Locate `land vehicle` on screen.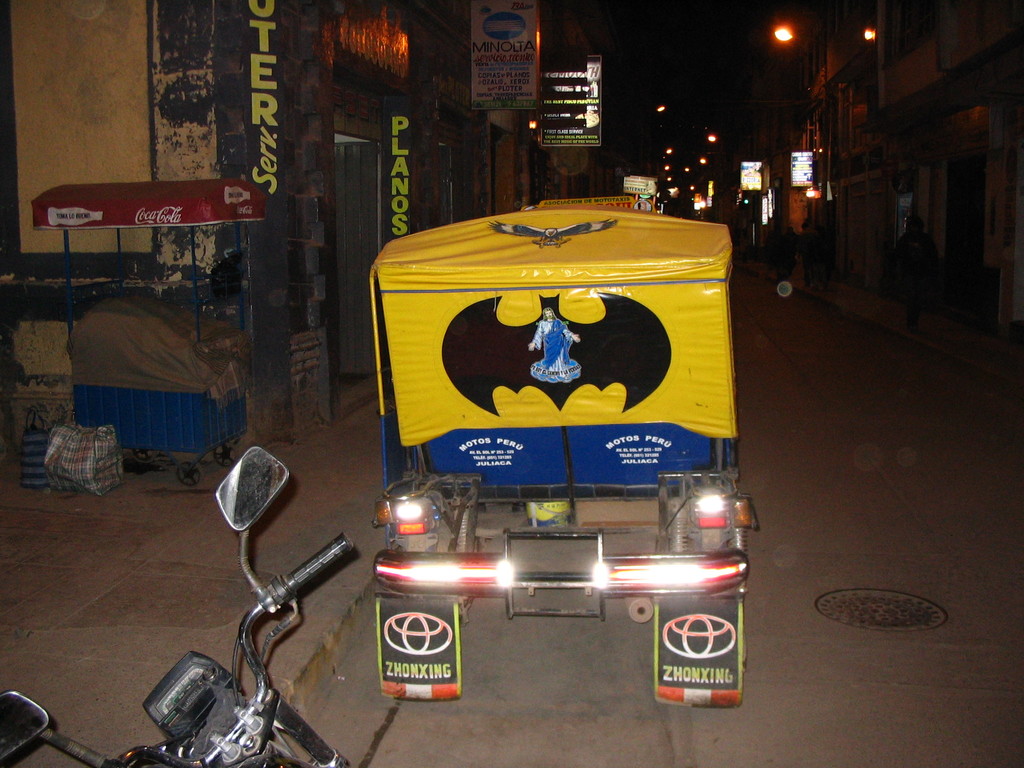
On screen at [366, 198, 760, 701].
